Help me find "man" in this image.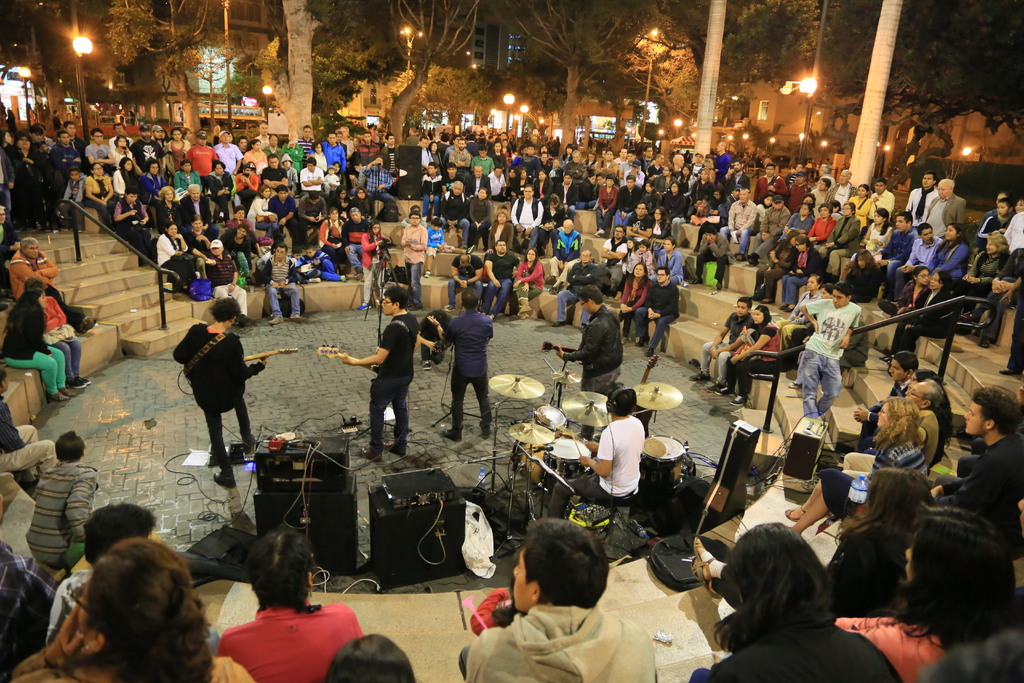
Found it: box(5, 234, 96, 335).
